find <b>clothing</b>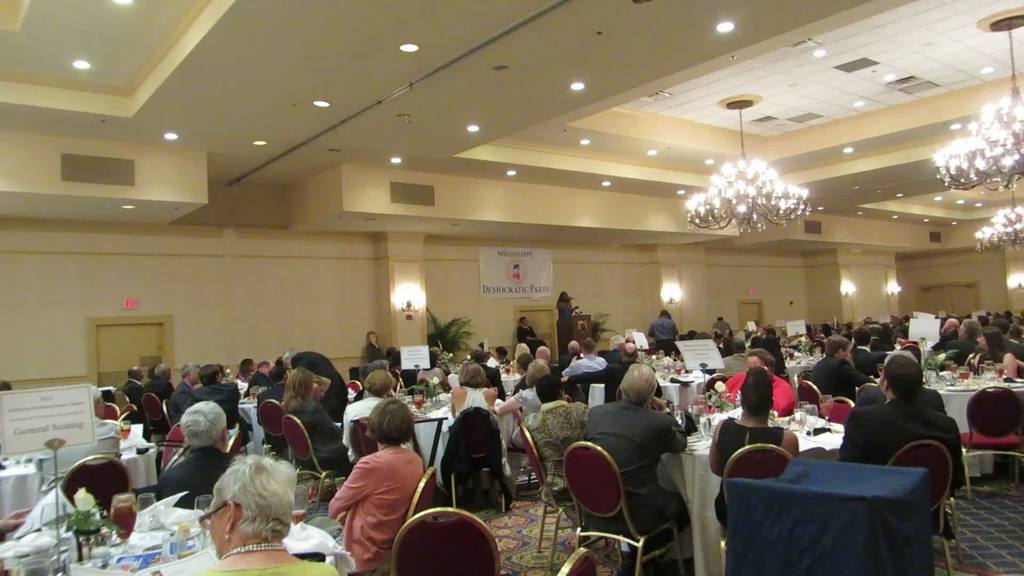
[left=512, top=401, right=582, bottom=460]
